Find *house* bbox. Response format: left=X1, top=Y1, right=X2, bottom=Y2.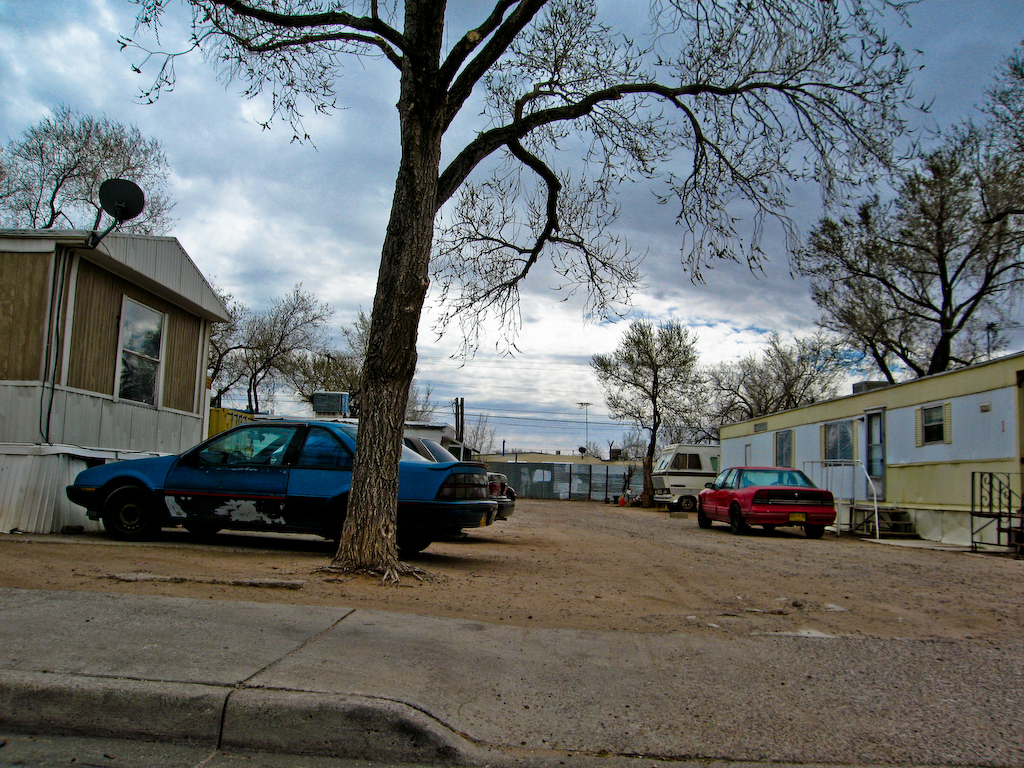
left=720, top=348, right=1023, bottom=550.
